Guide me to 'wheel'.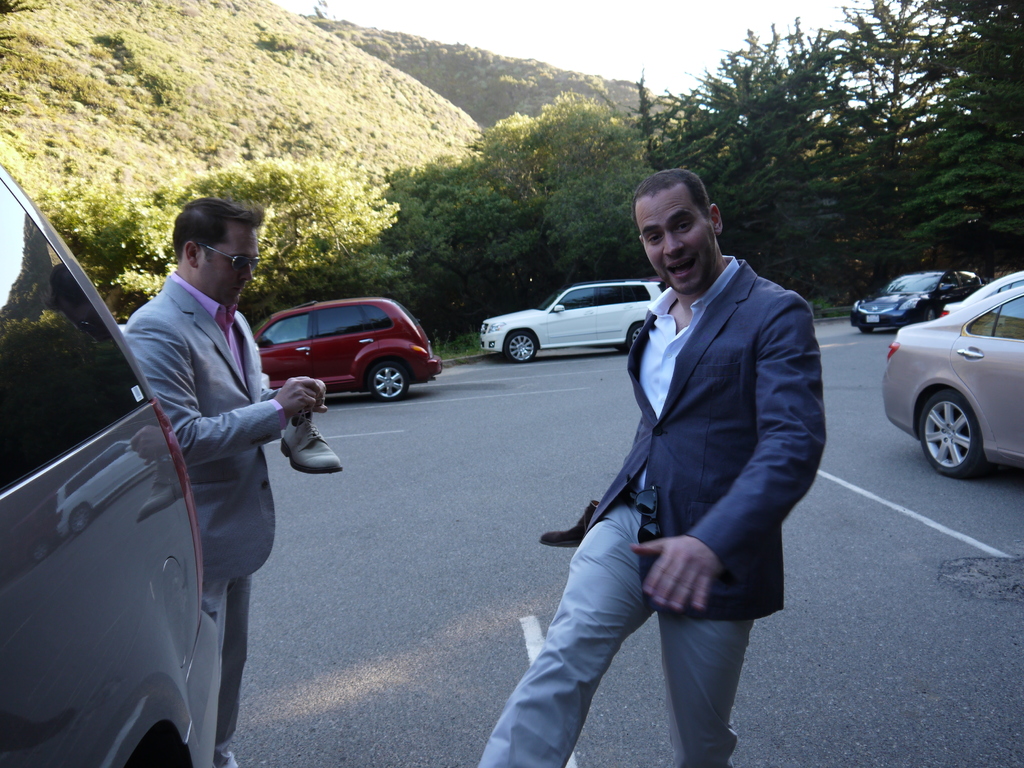
Guidance: <region>626, 323, 644, 351</region>.
